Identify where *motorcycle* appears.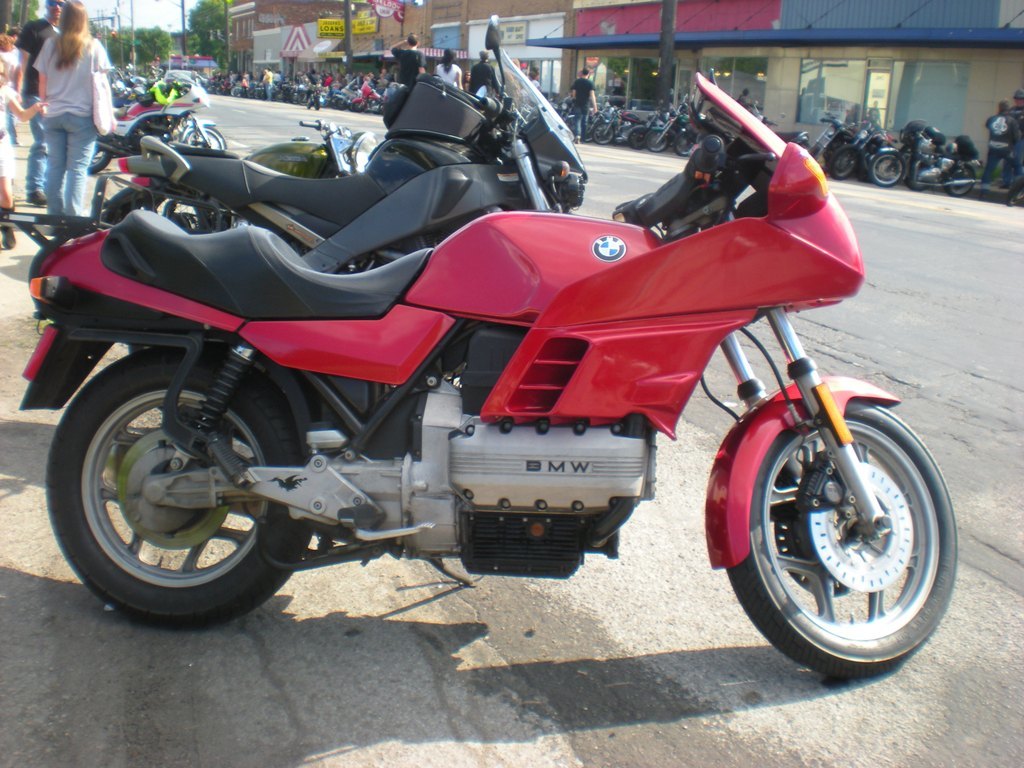
Appears at [x1=116, y1=12, x2=596, y2=274].
